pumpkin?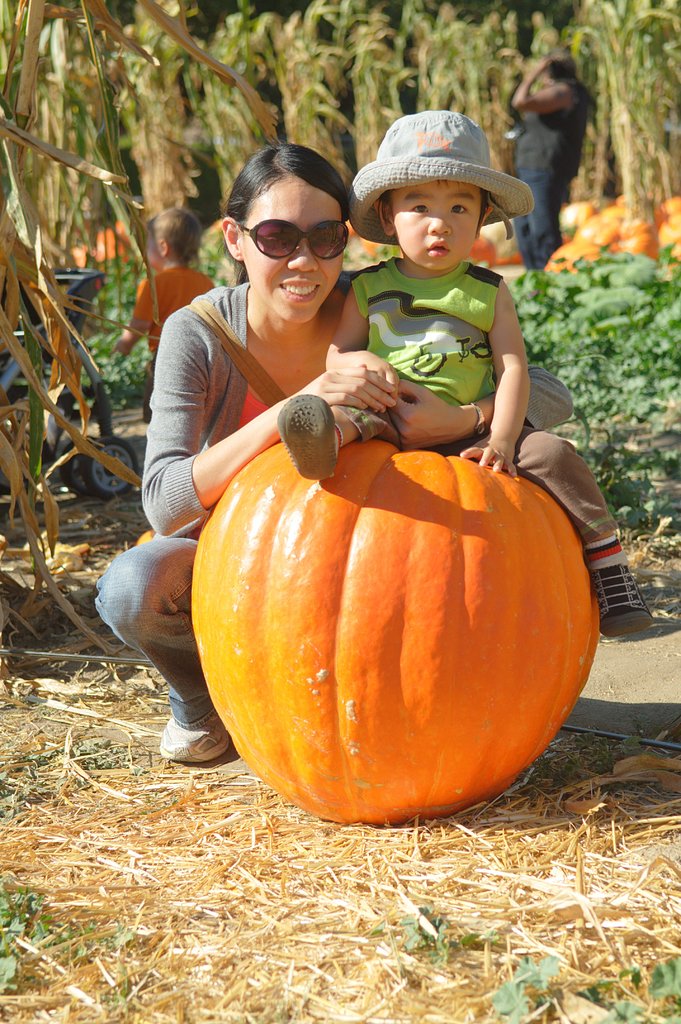
[188, 439, 602, 822]
